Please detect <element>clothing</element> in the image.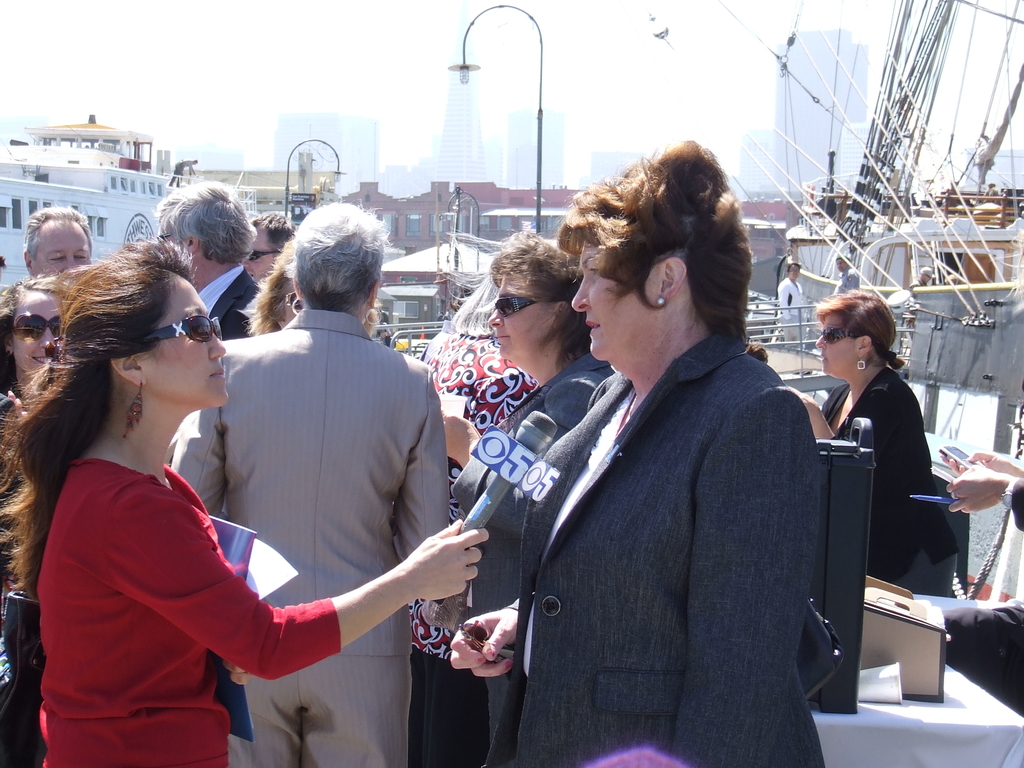
detection(831, 367, 947, 611).
